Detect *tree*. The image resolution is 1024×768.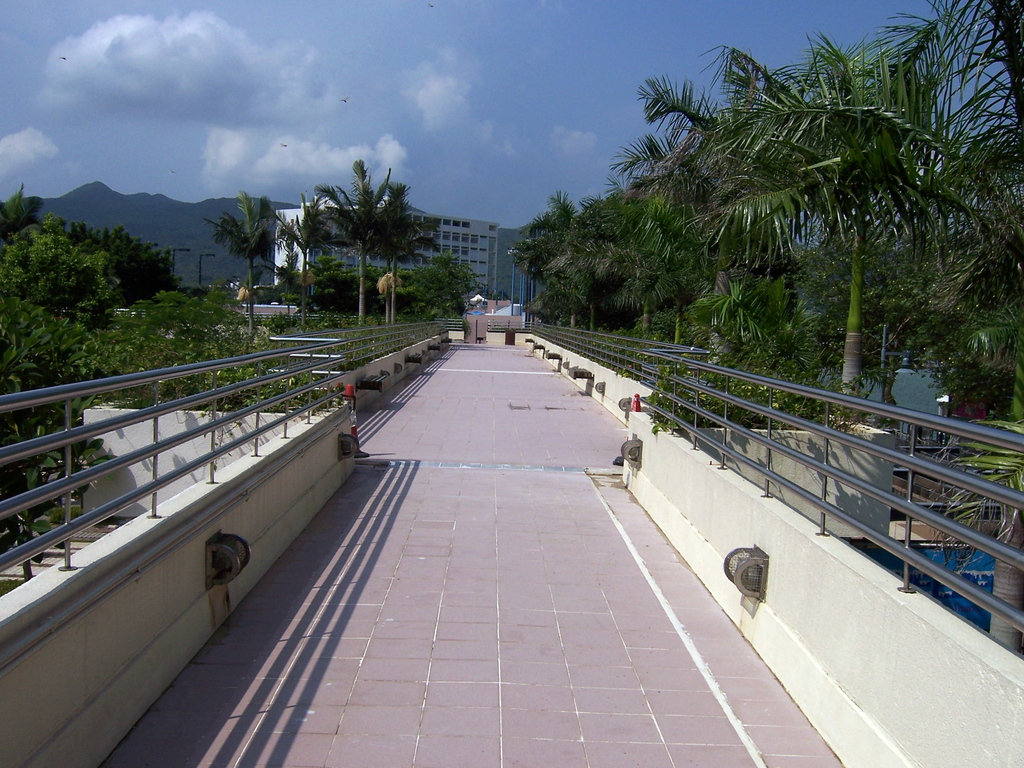
204:186:270:326.
